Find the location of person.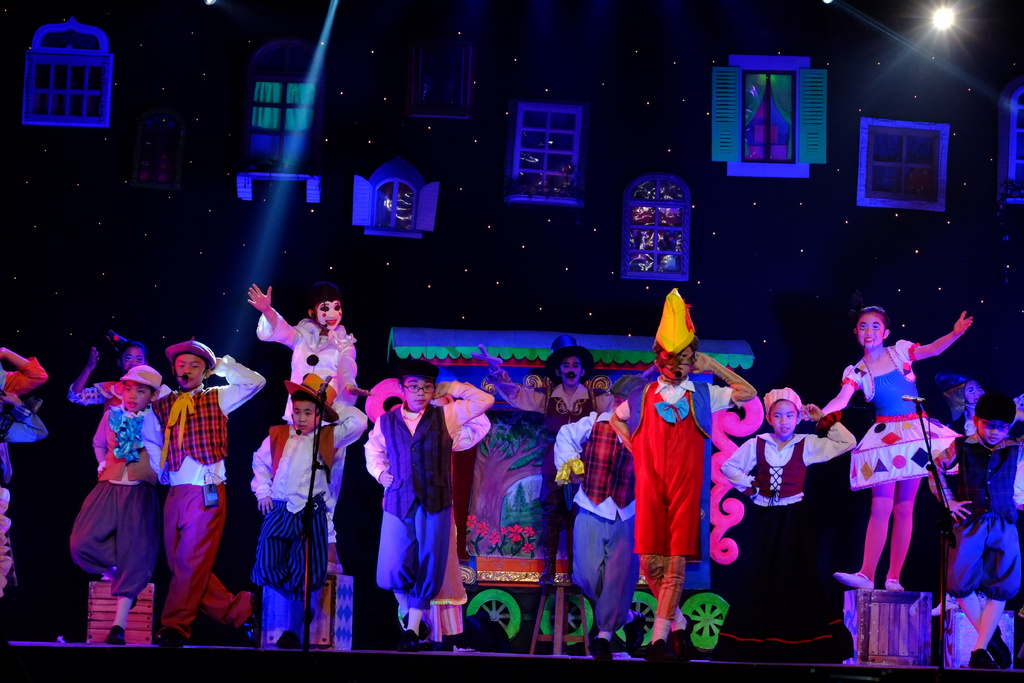
Location: locate(362, 363, 489, 624).
